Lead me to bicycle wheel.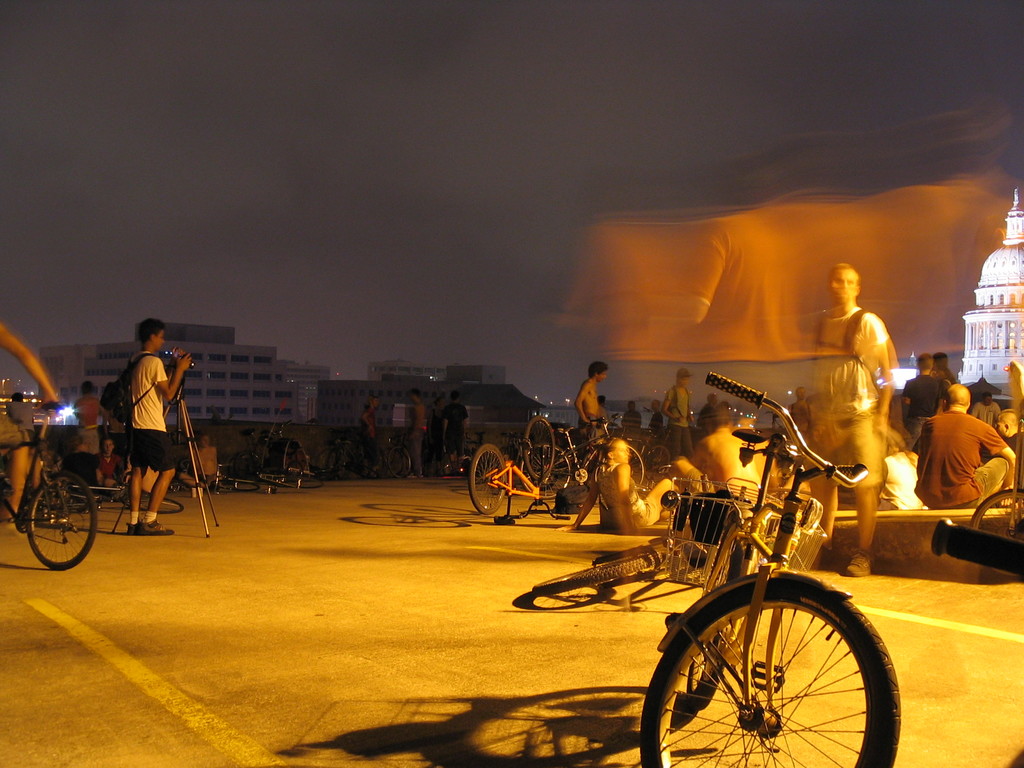
Lead to 23,472,95,576.
